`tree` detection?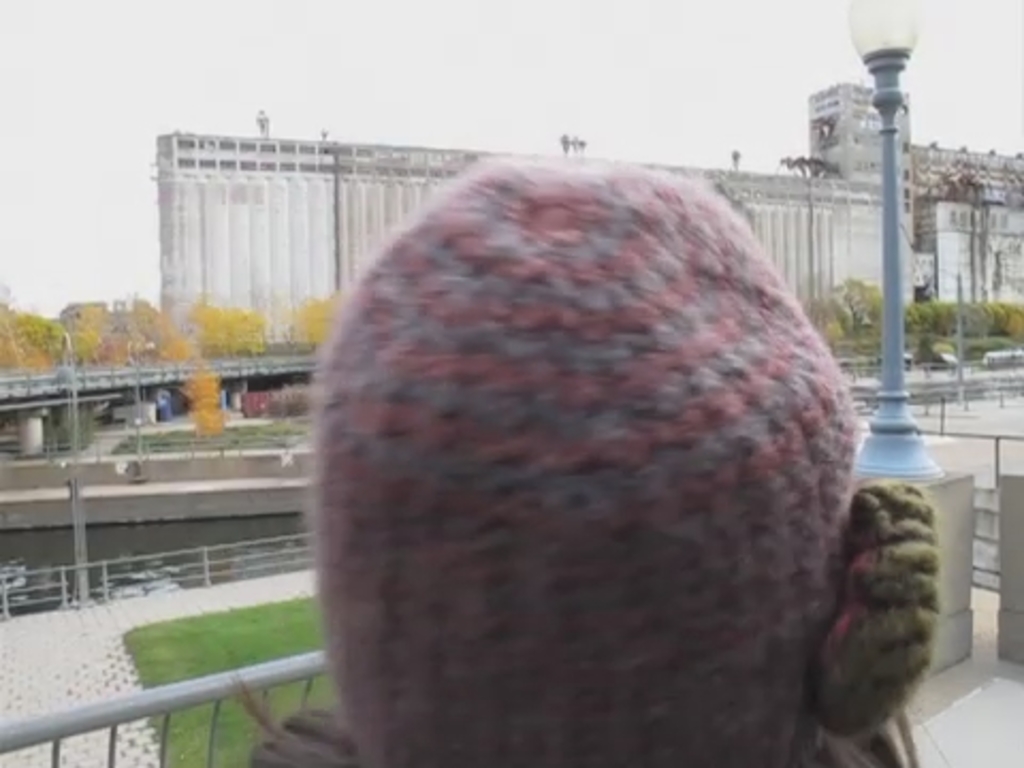
{"x1": 17, "y1": 316, "x2": 111, "y2": 367}
